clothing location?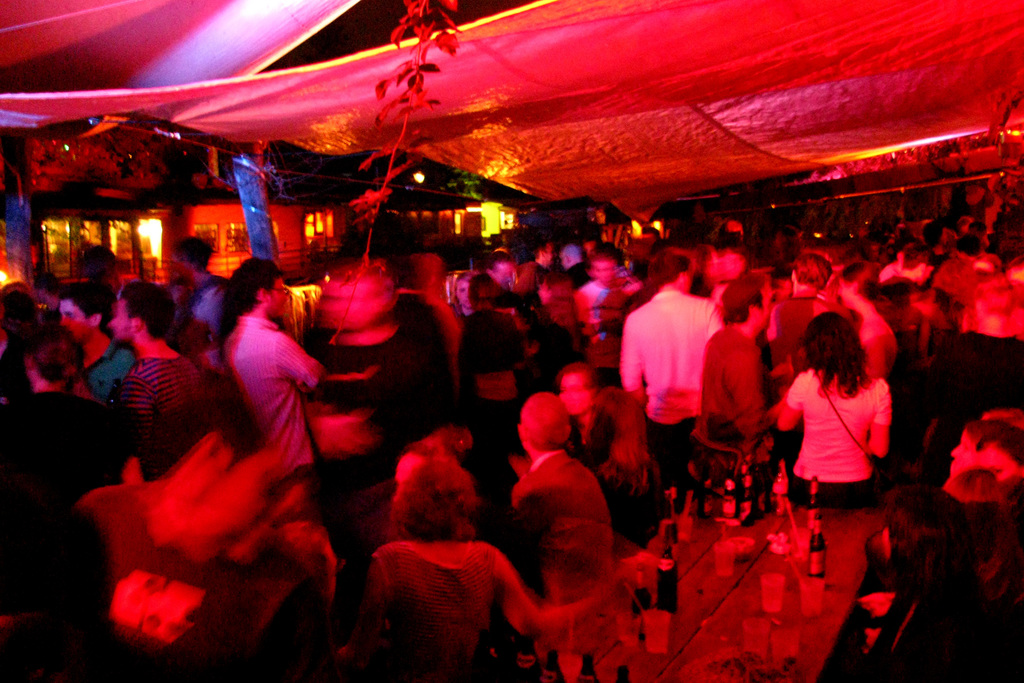
{"left": 619, "top": 284, "right": 728, "bottom": 498}
